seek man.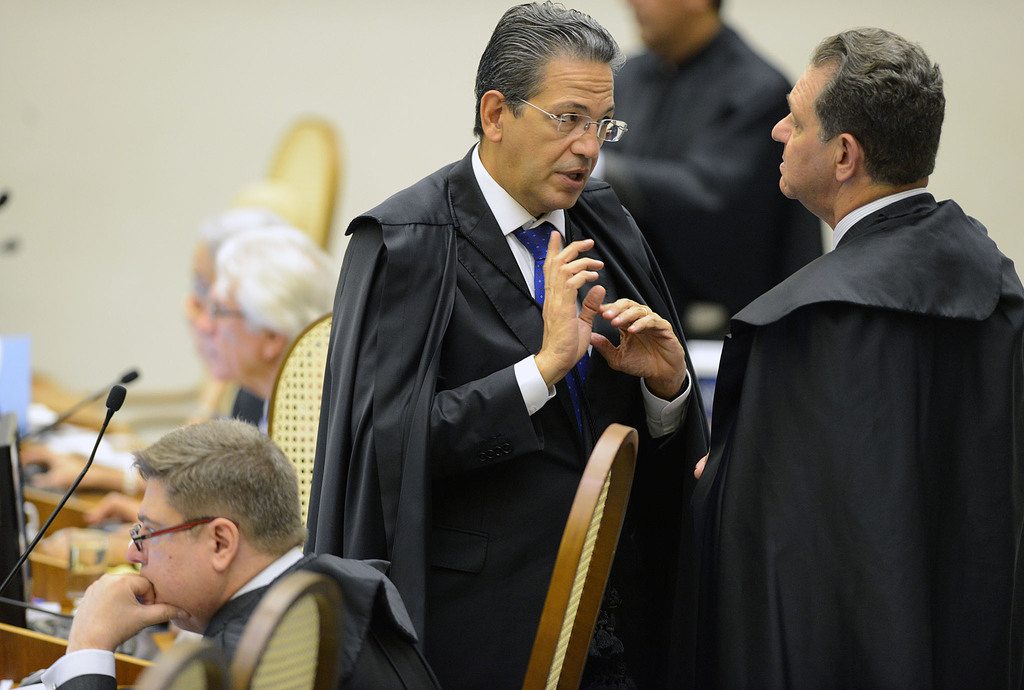
[684, 28, 1023, 689].
